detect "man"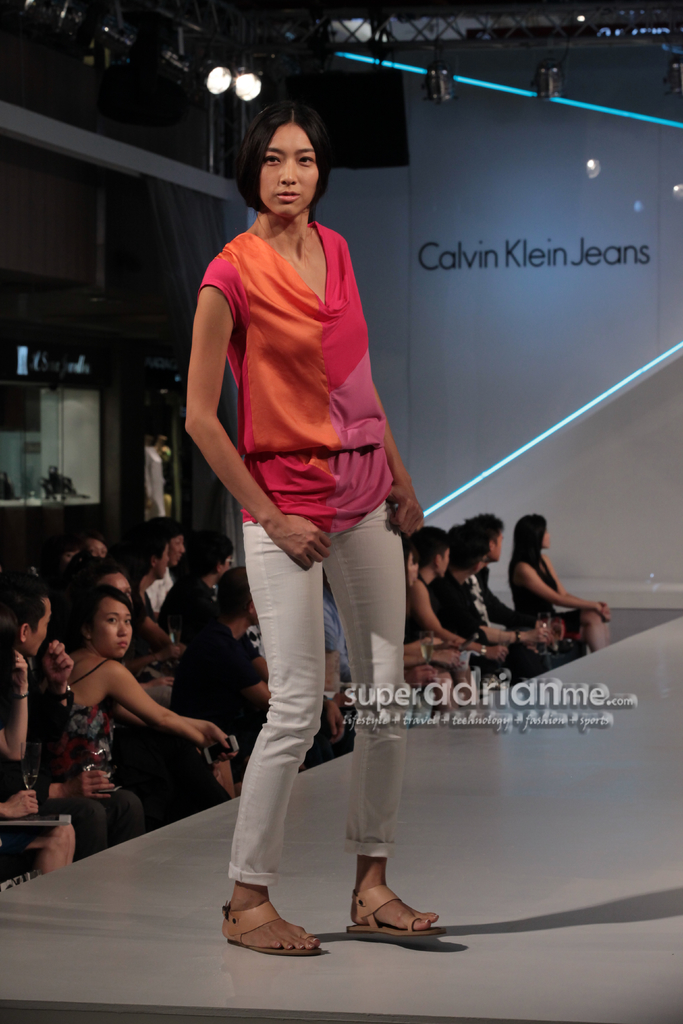
l=74, t=535, r=108, b=558
